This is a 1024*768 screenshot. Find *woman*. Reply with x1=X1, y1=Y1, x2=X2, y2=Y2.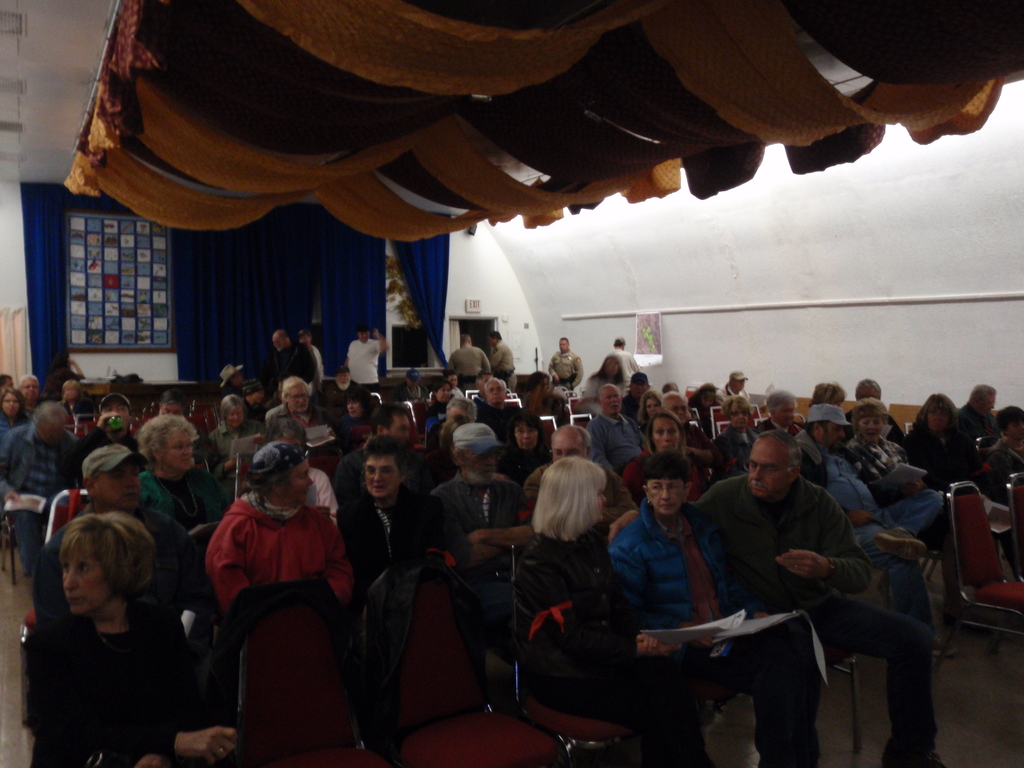
x1=41, y1=352, x2=84, y2=397.
